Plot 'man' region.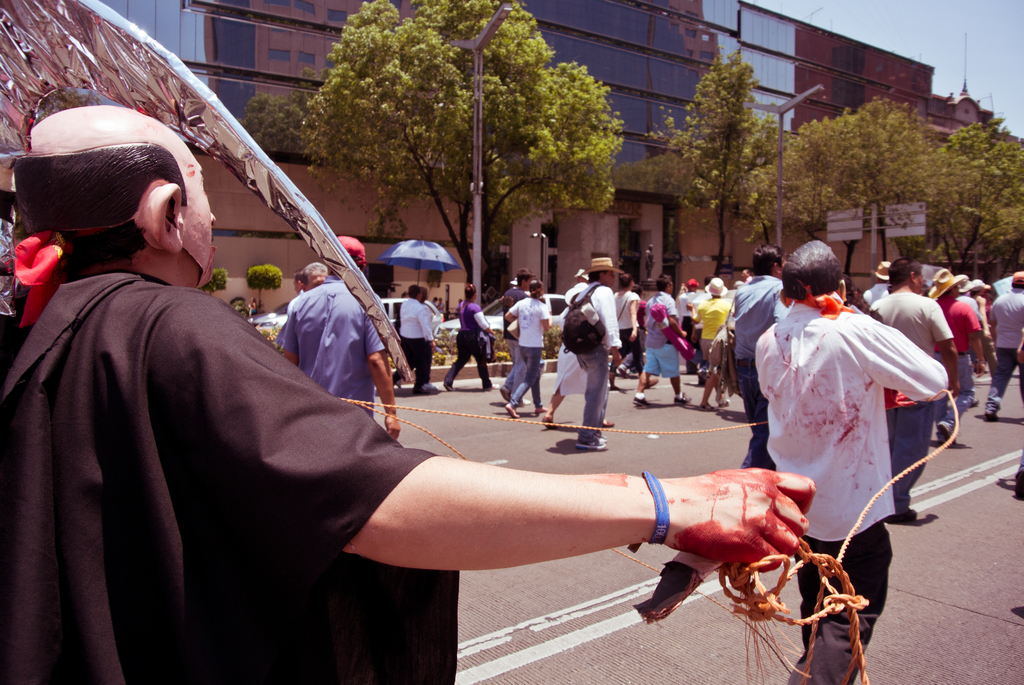
Plotted at box(976, 267, 1023, 413).
